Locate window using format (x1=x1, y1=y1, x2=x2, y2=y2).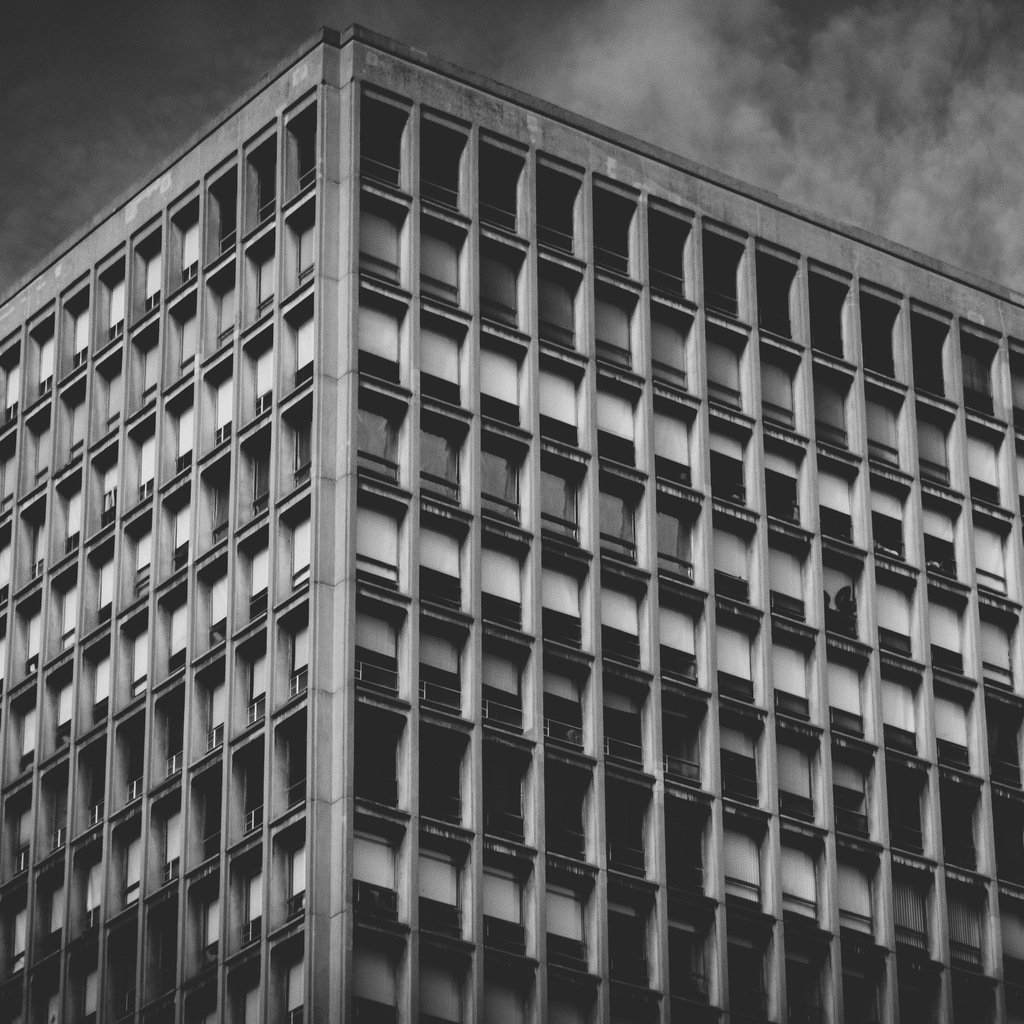
(x1=812, y1=354, x2=868, y2=459).
